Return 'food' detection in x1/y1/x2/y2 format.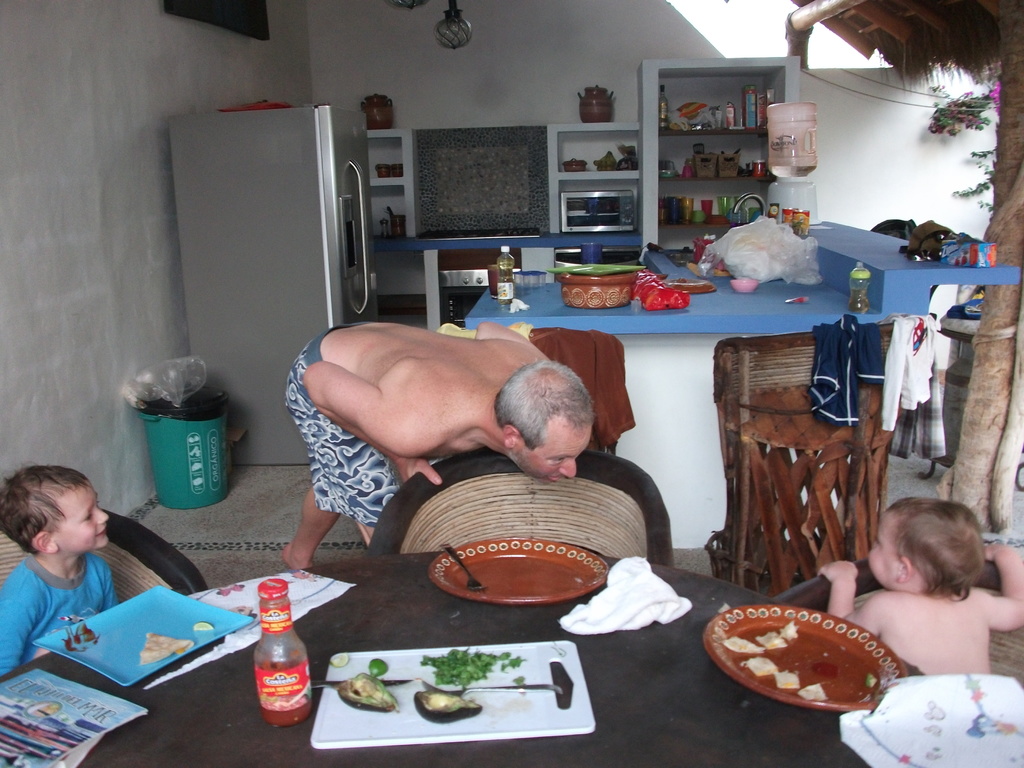
797/683/829/703.
